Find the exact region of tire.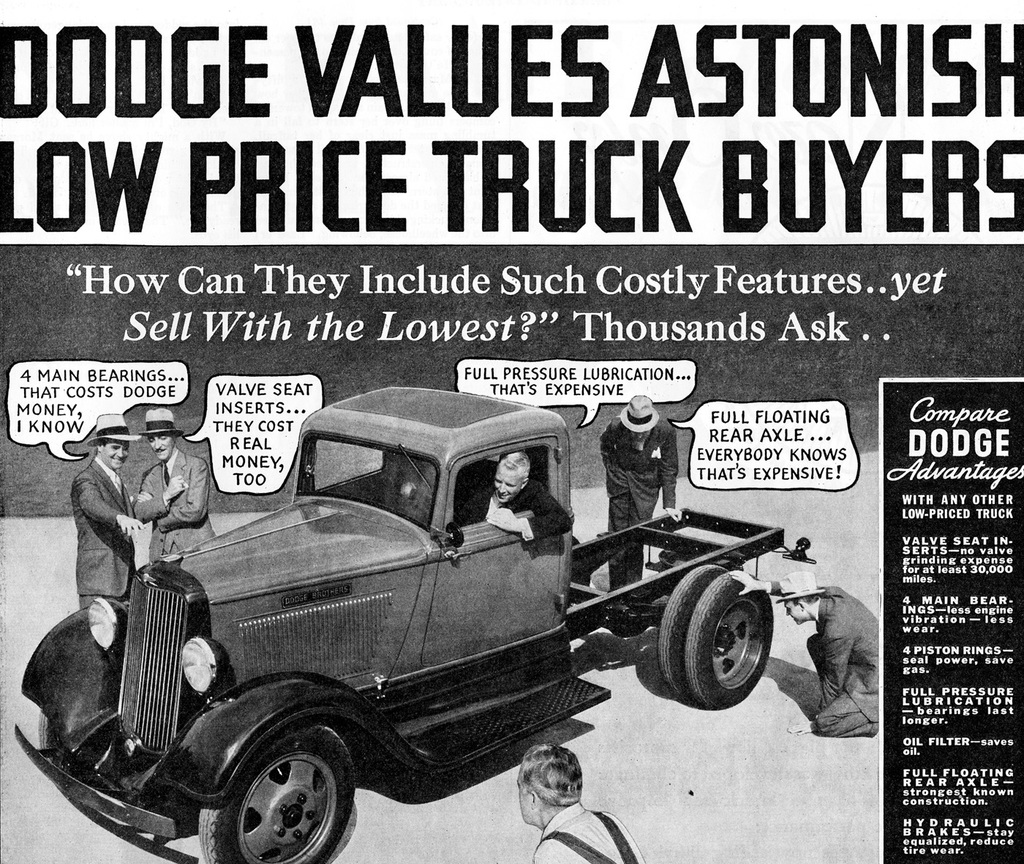
Exact region: crop(660, 566, 730, 698).
